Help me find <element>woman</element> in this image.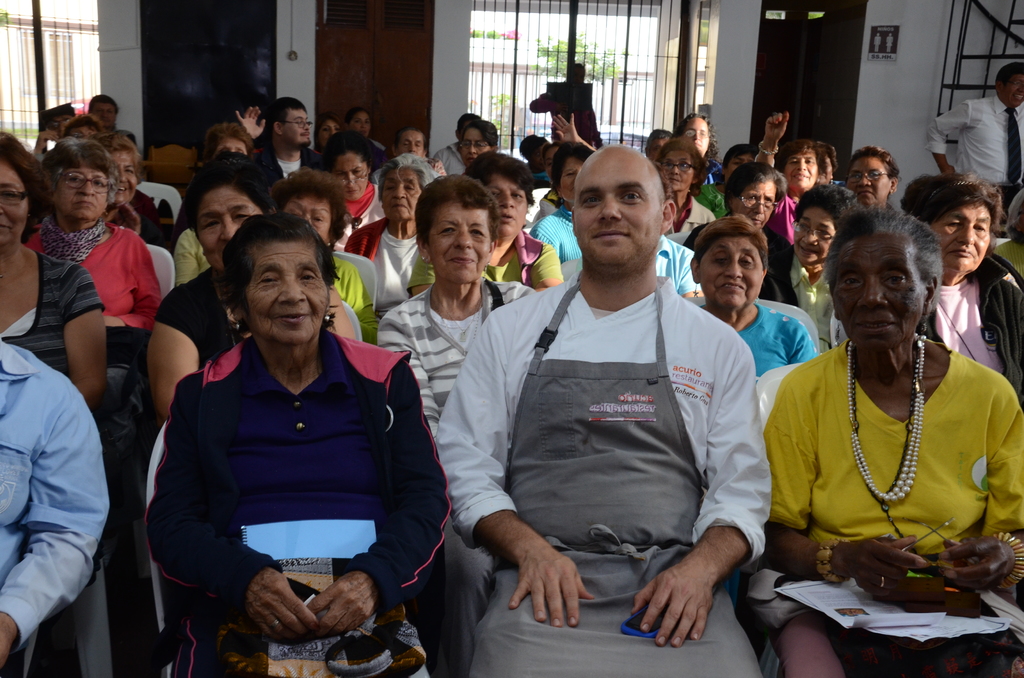
Found it: locate(695, 217, 820, 382).
